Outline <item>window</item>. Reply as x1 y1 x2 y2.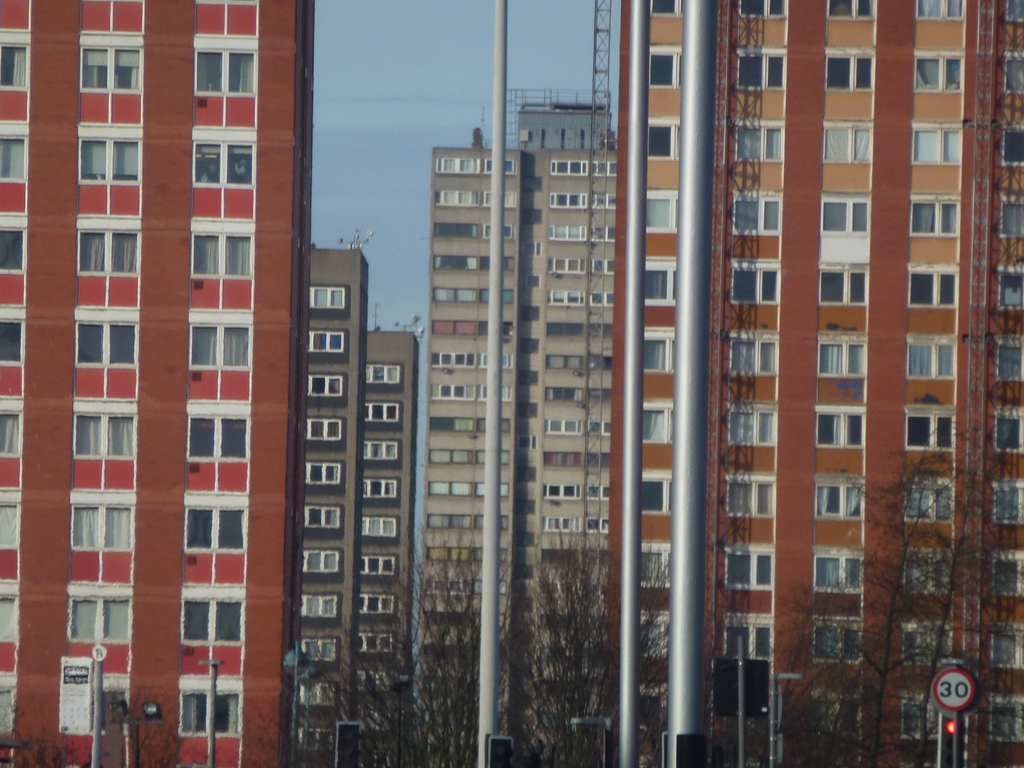
589 320 609 336.
